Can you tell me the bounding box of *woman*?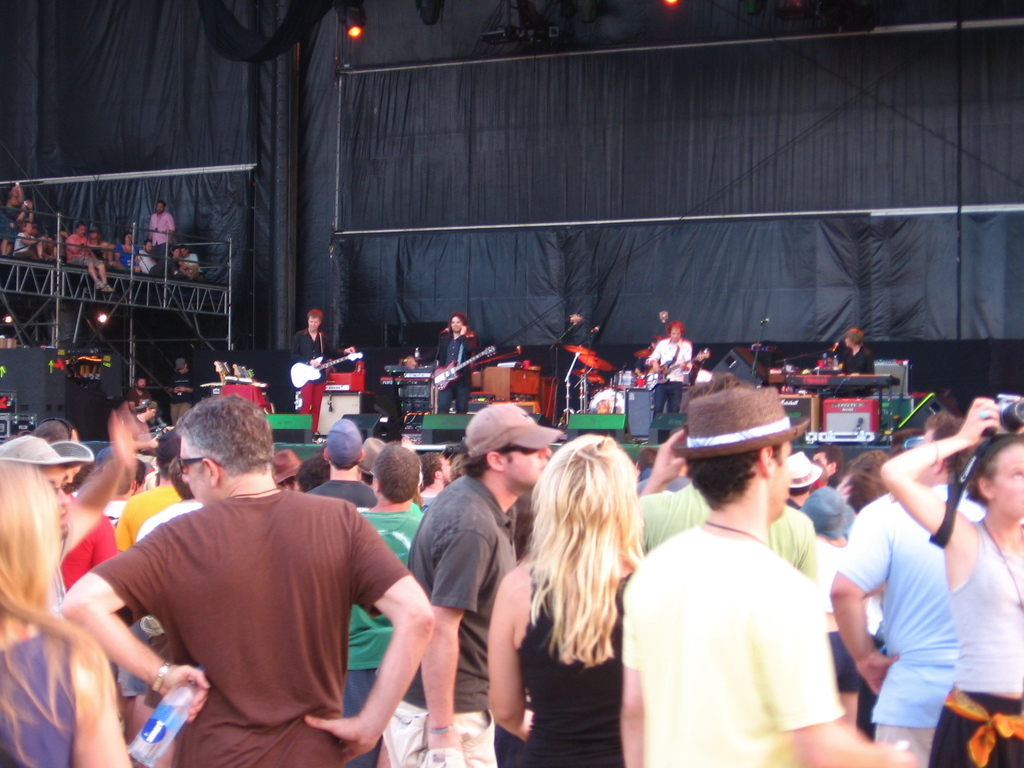
[left=62, top=216, right=112, bottom=294].
